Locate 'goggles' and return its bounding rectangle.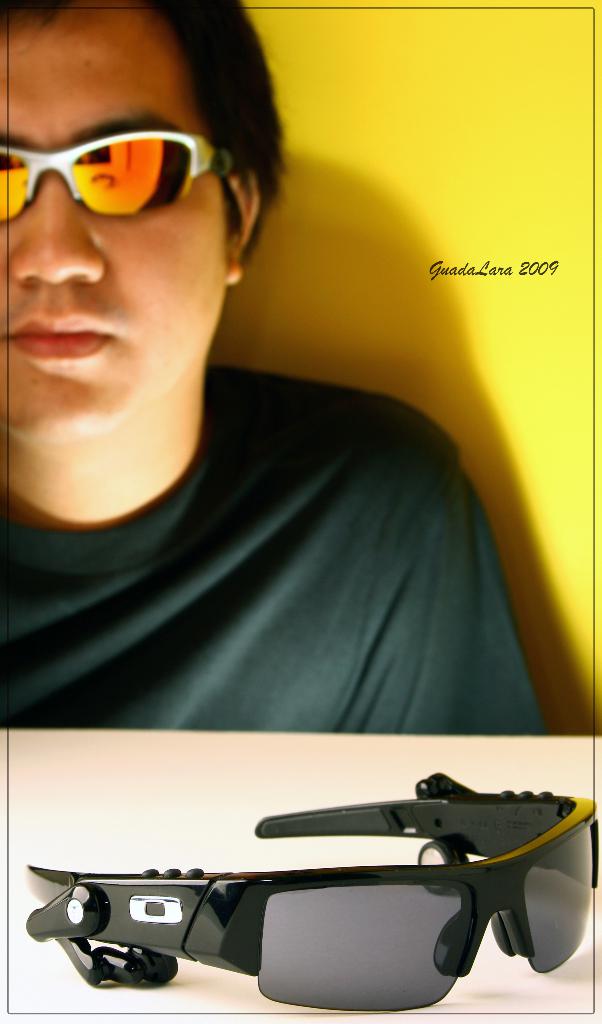
{"left": 1, "top": 120, "right": 220, "bottom": 218}.
